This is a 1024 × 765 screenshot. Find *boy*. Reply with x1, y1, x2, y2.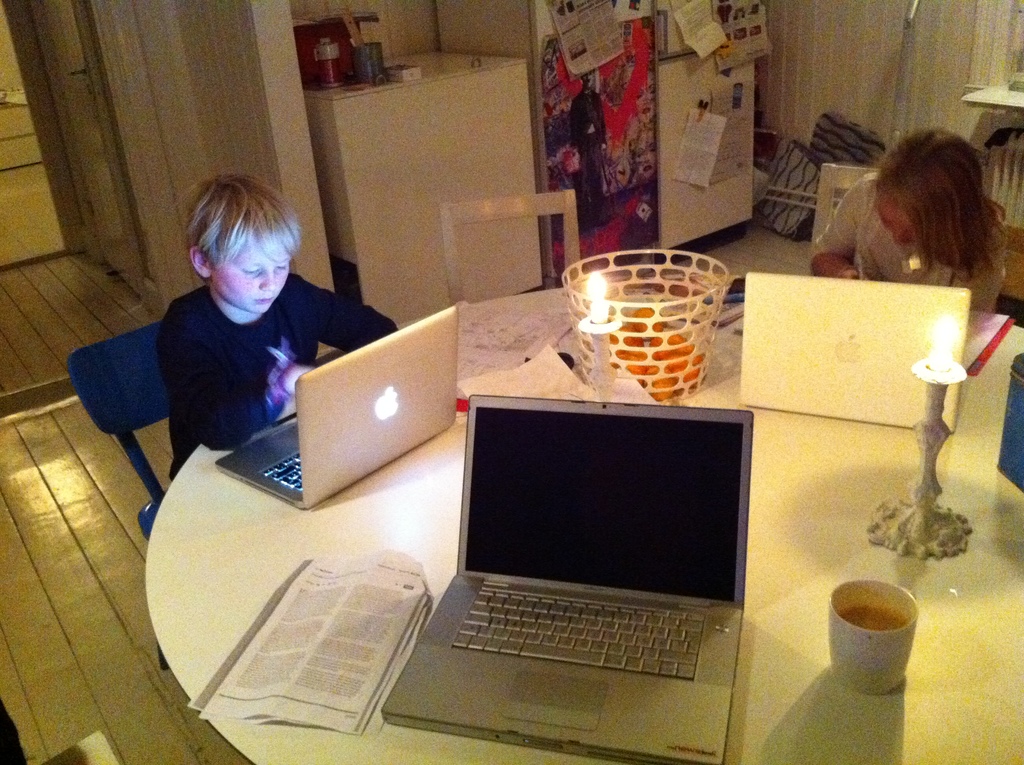
162, 175, 415, 499.
